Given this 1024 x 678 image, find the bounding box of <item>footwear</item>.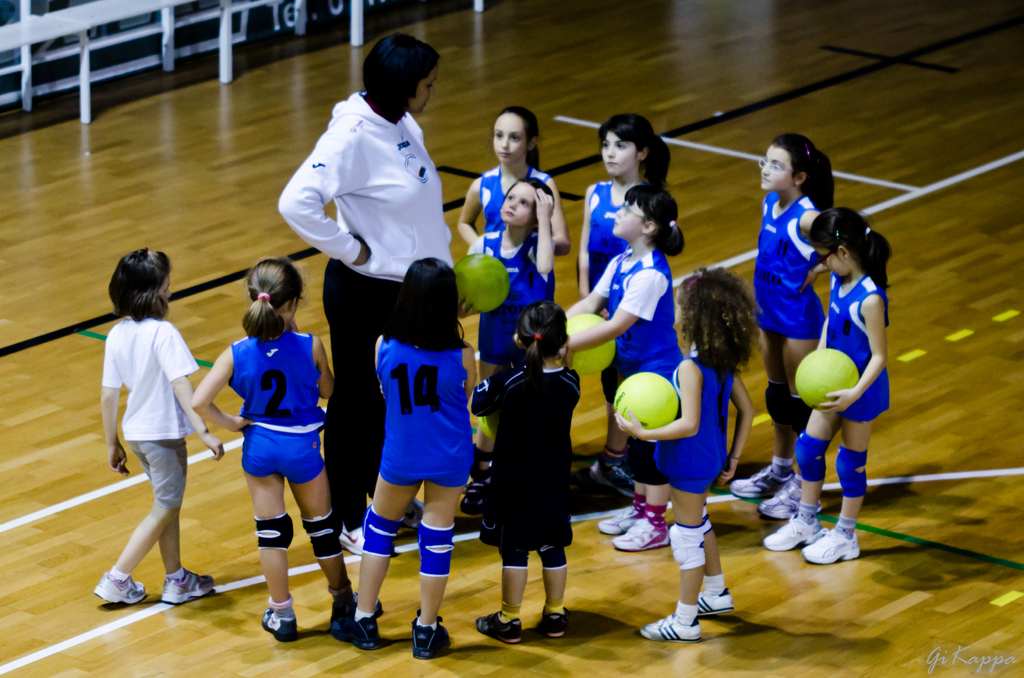
x1=763 y1=511 x2=824 y2=549.
